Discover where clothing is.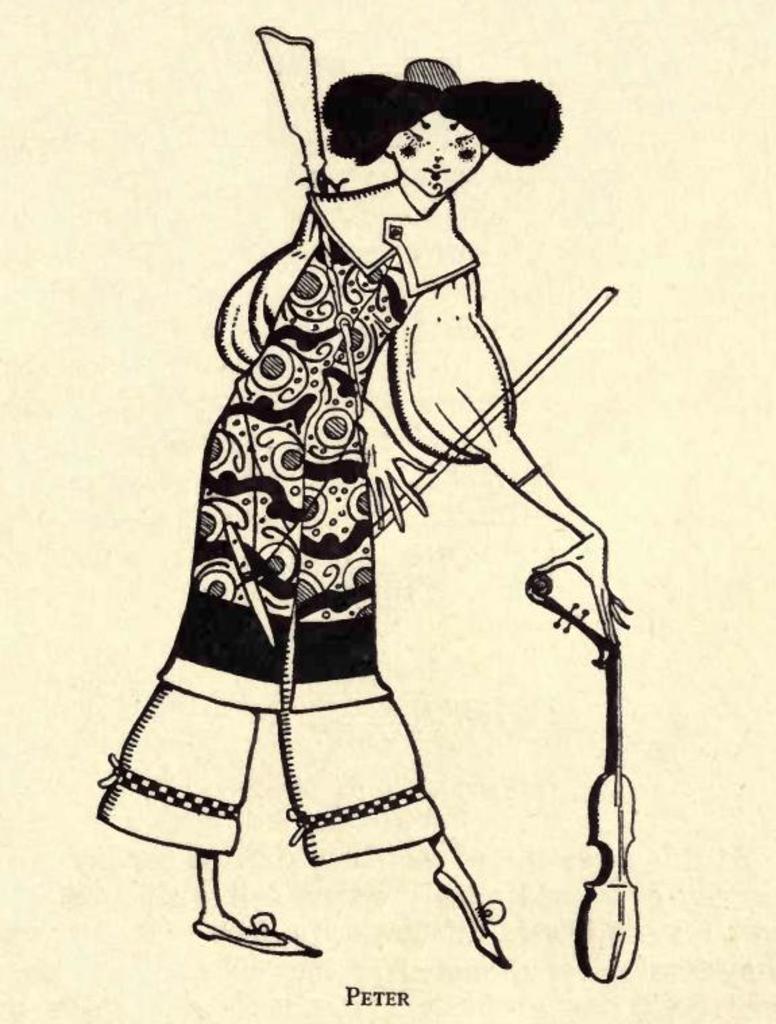
Discovered at (x1=107, y1=100, x2=537, y2=849).
